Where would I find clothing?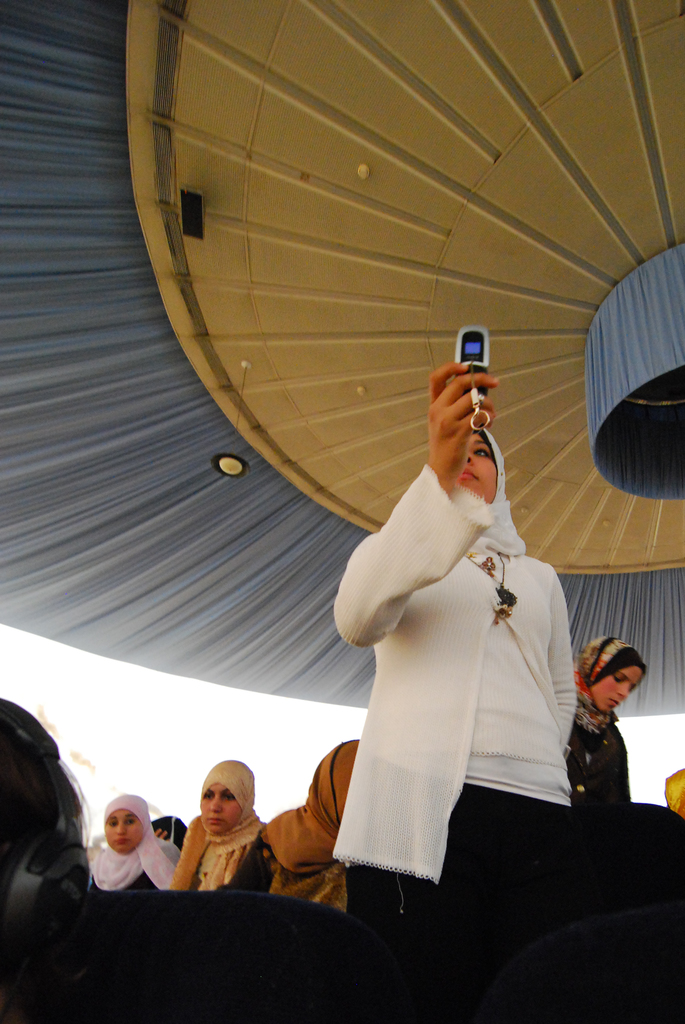
At select_region(168, 758, 266, 893).
